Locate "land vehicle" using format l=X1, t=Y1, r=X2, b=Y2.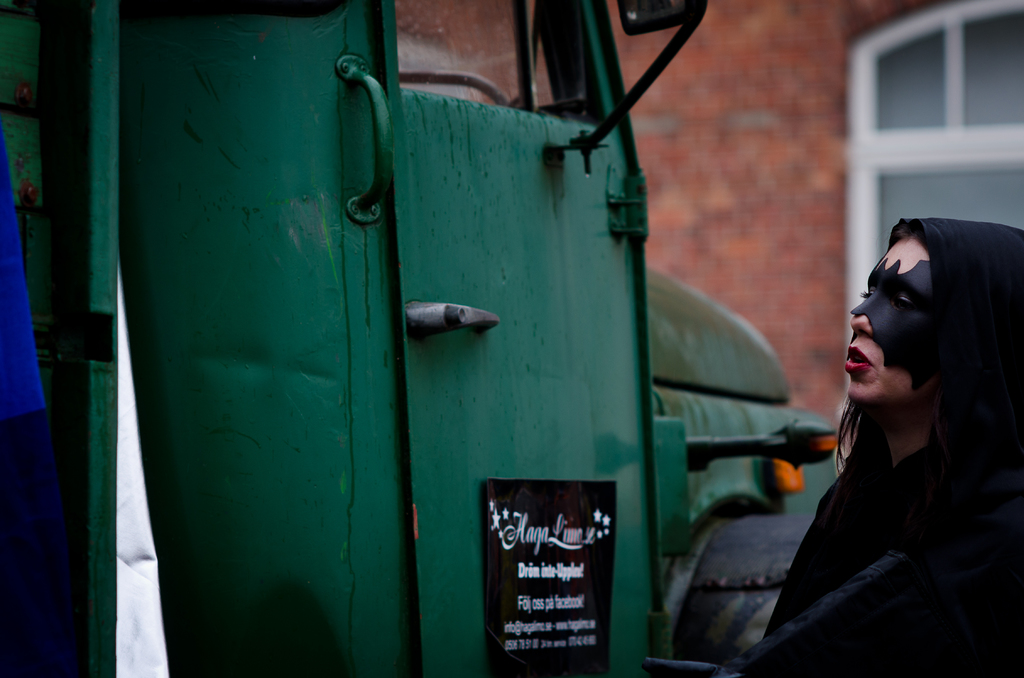
l=31, t=0, r=876, b=645.
